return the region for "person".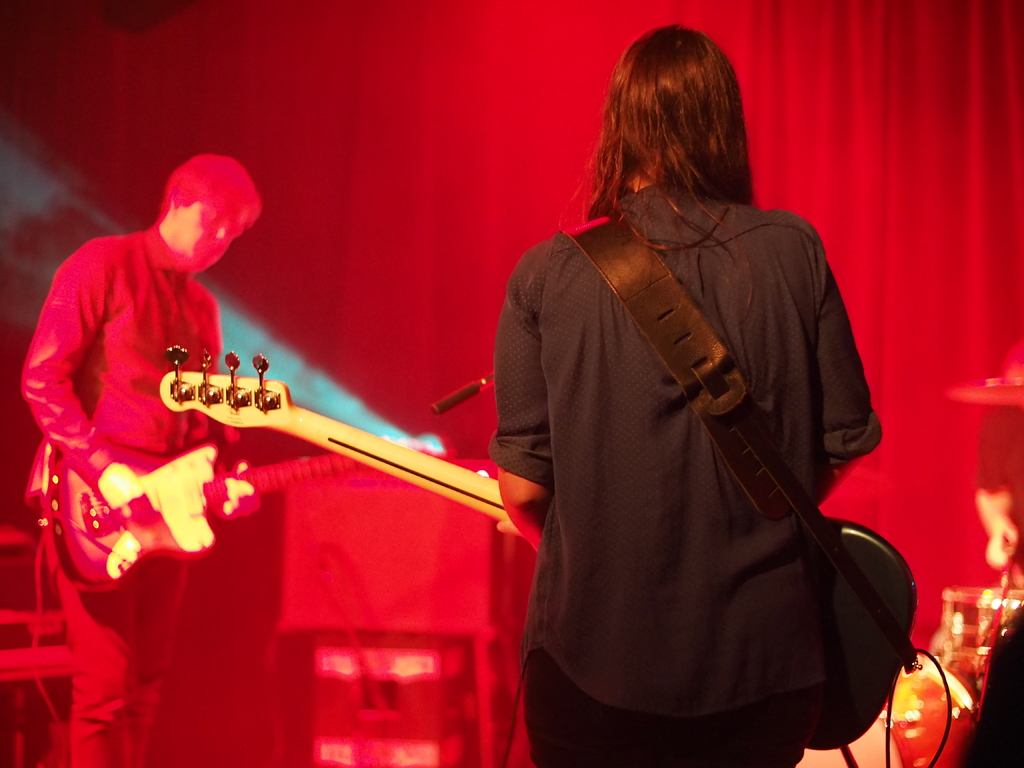
{"x1": 12, "y1": 160, "x2": 265, "y2": 767}.
